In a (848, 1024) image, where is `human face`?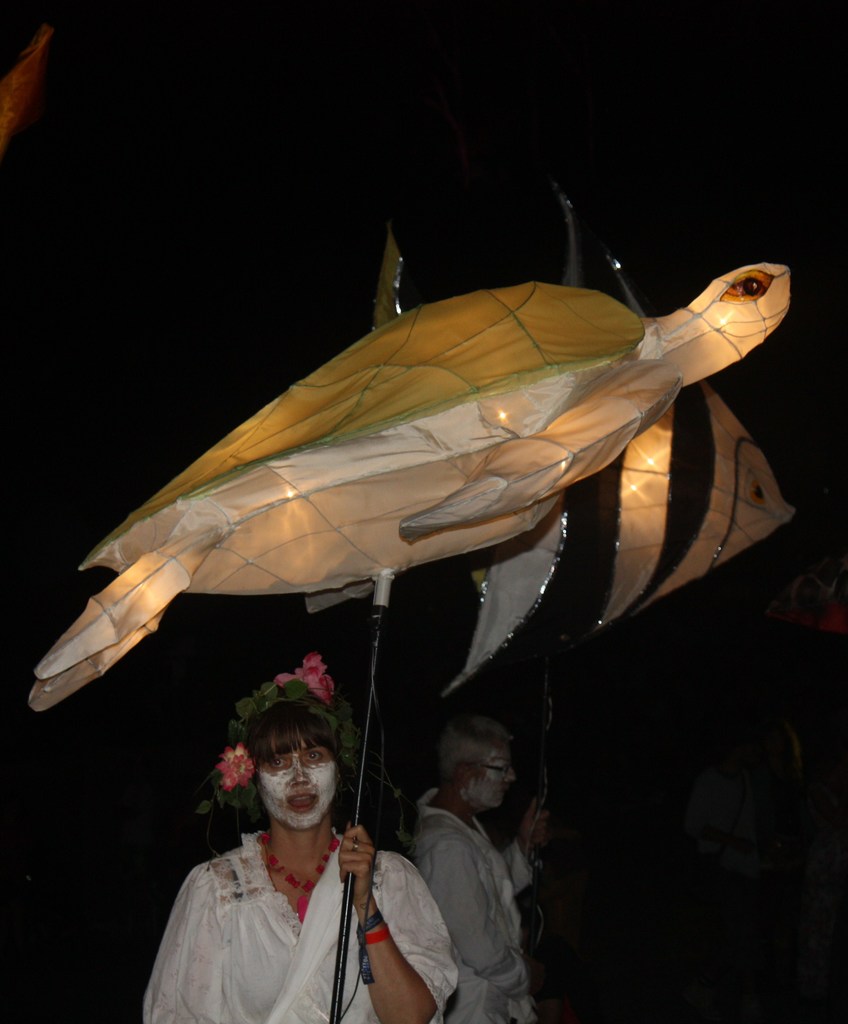
{"x1": 252, "y1": 740, "x2": 342, "y2": 838}.
